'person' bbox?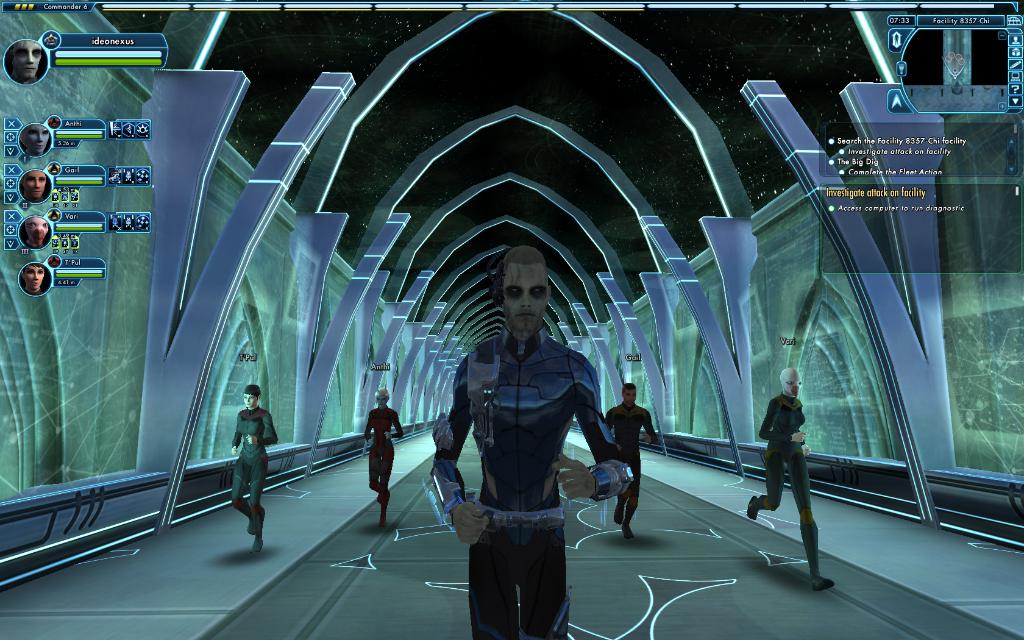
<bbox>21, 263, 44, 293</bbox>
